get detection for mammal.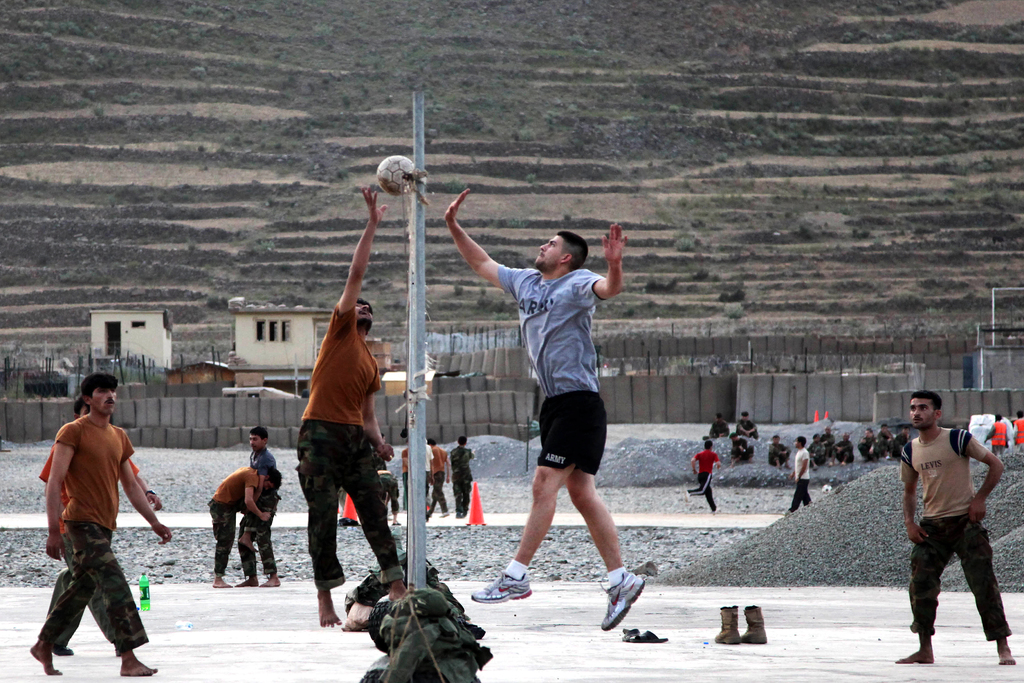
Detection: bbox=[788, 439, 808, 508].
